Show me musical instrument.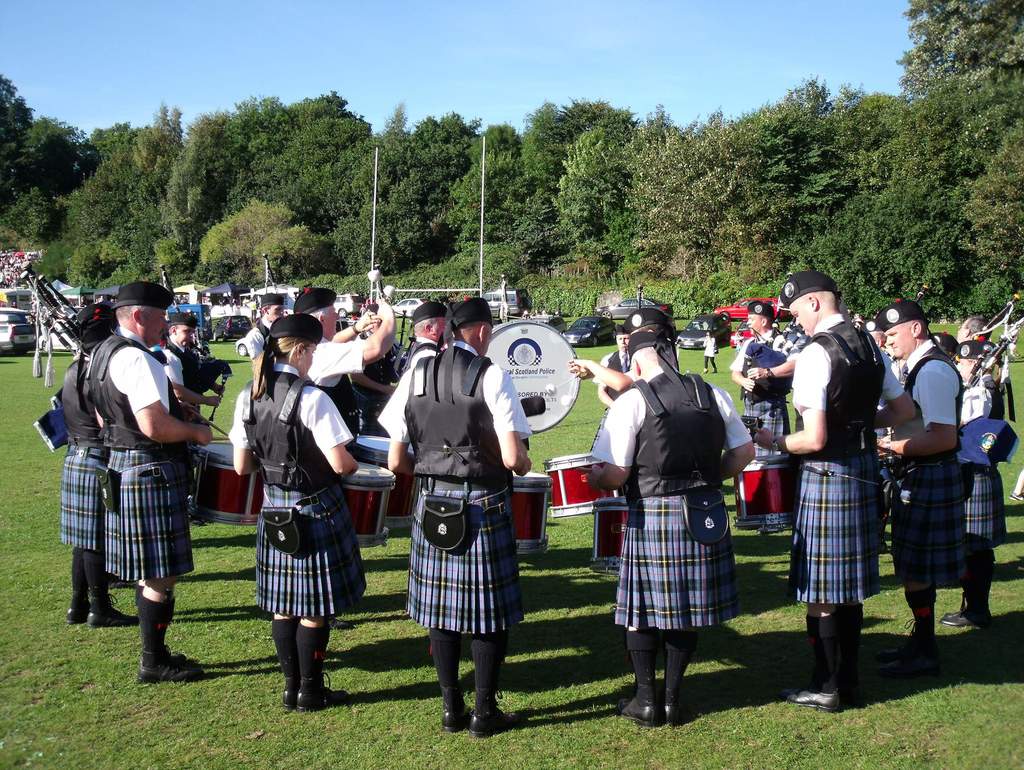
musical instrument is here: <region>340, 431, 424, 529</region>.
